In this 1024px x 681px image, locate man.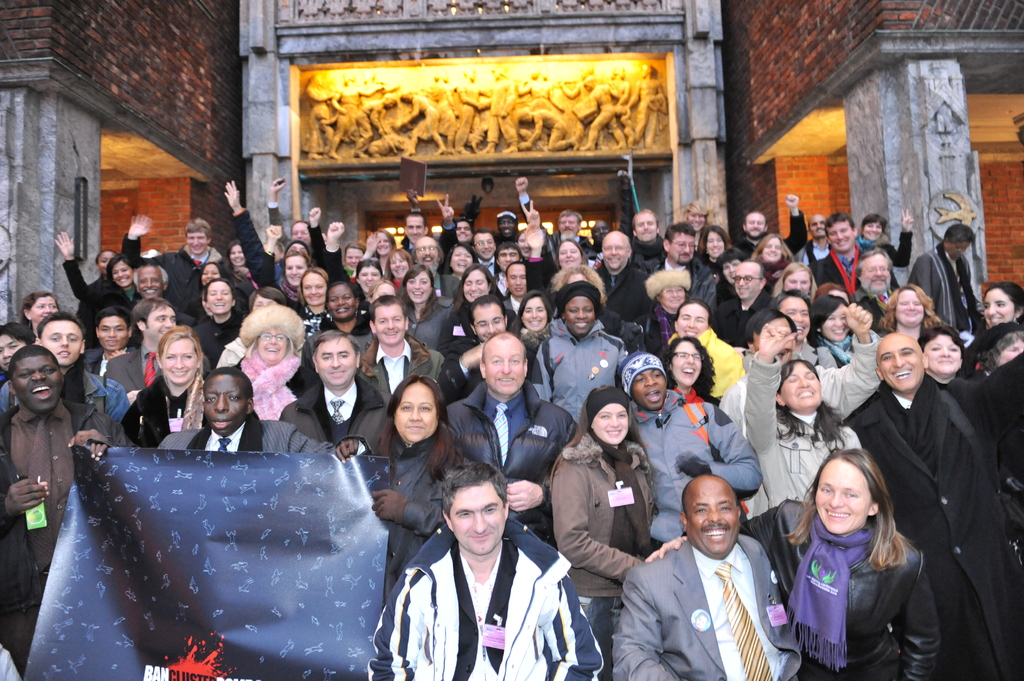
Bounding box: bbox=[447, 330, 576, 541].
